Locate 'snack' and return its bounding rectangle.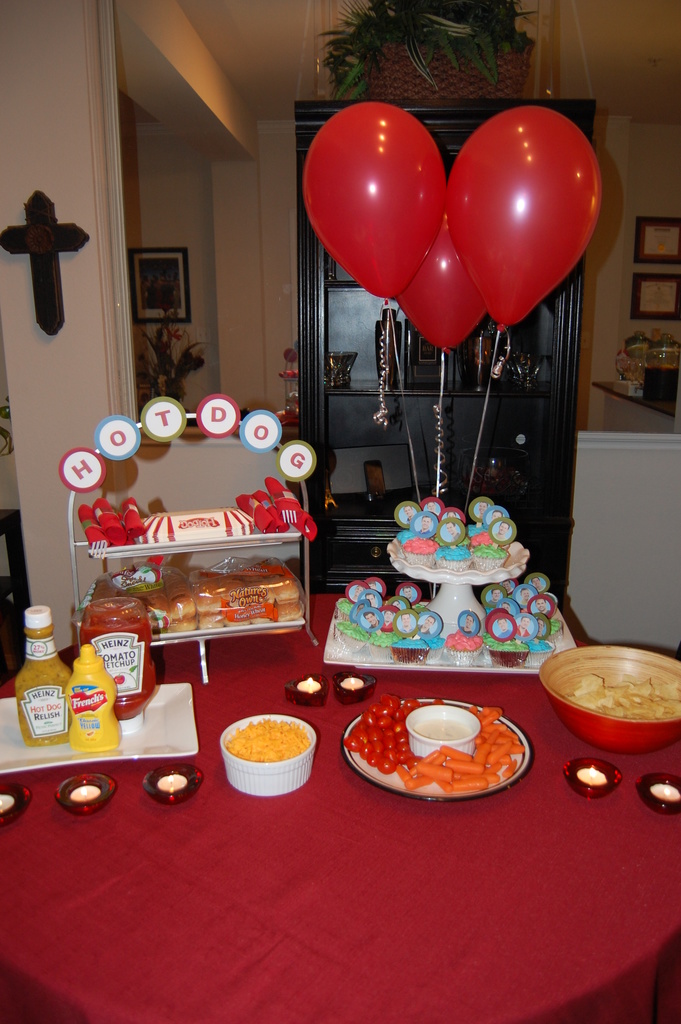
<region>342, 696, 445, 772</region>.
